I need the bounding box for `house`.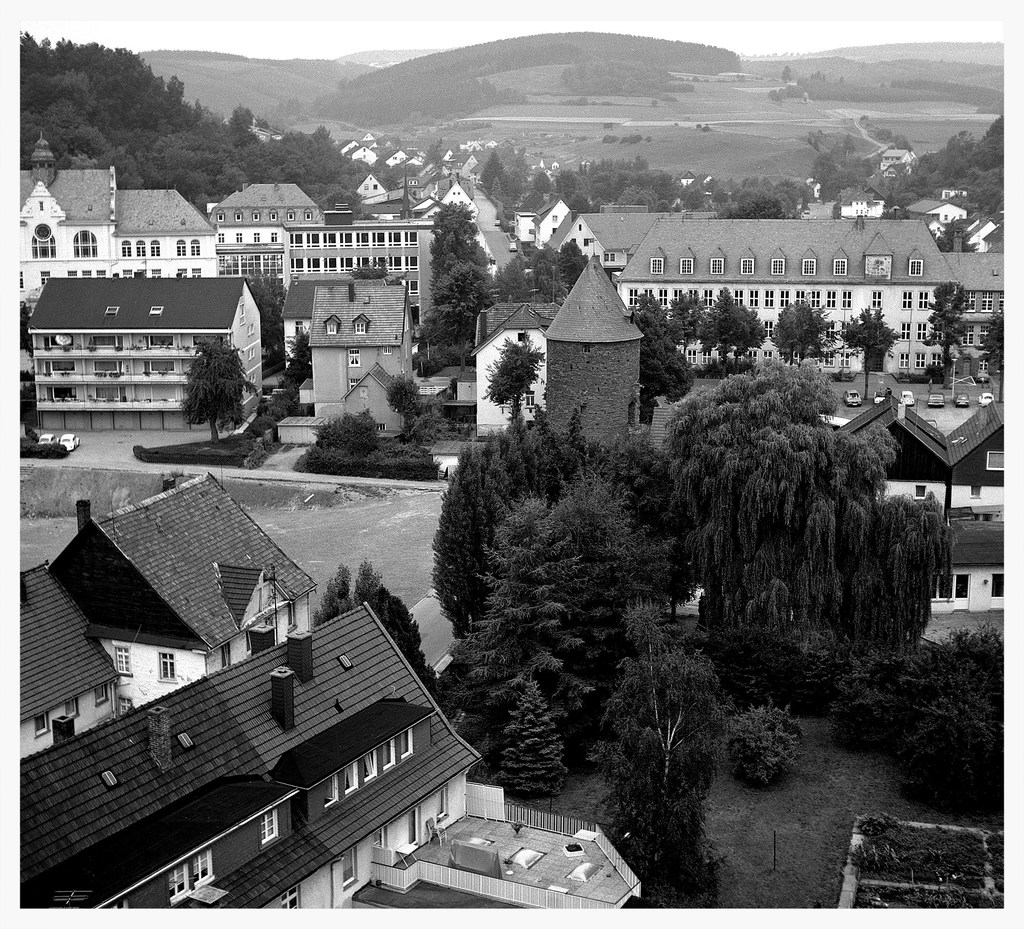
Here it is: <box>547,252,652,457</box>.
